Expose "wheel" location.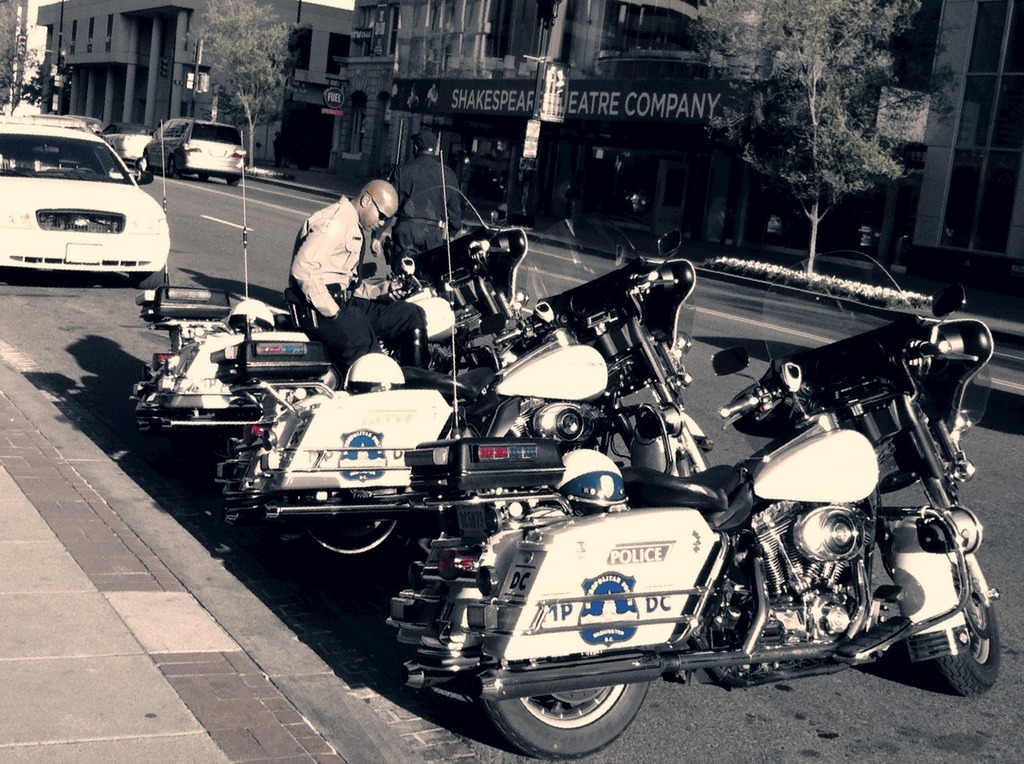
Exposed at 489/649/669/751.
